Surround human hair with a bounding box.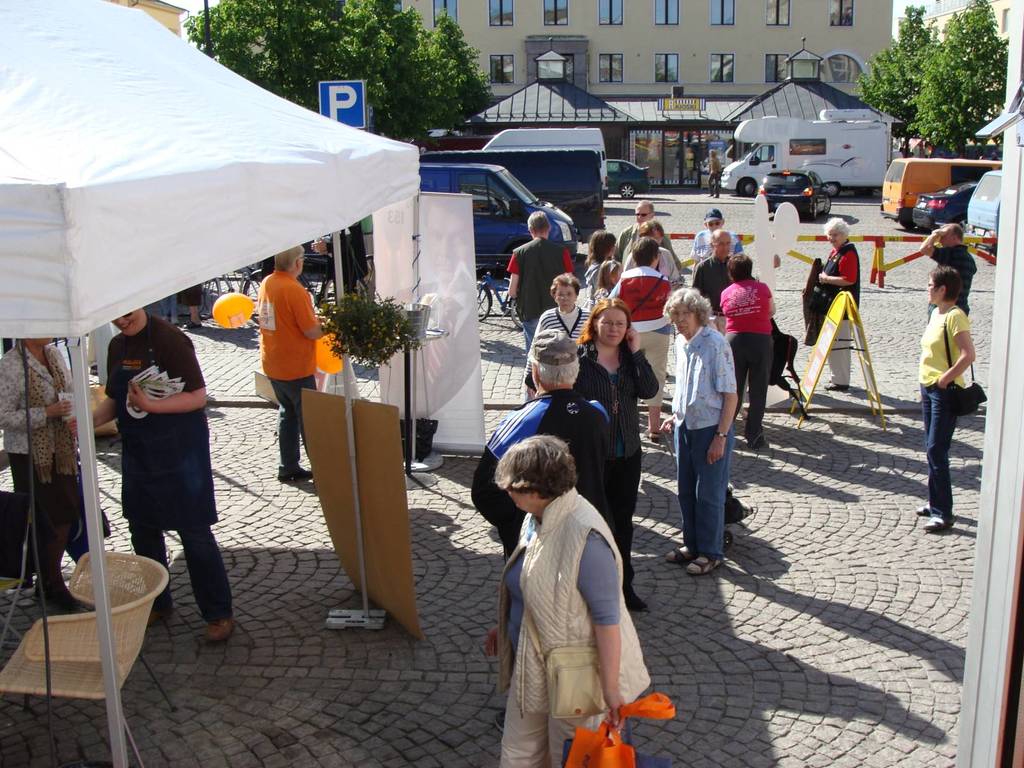
crop(275, 244, 305, 272).
